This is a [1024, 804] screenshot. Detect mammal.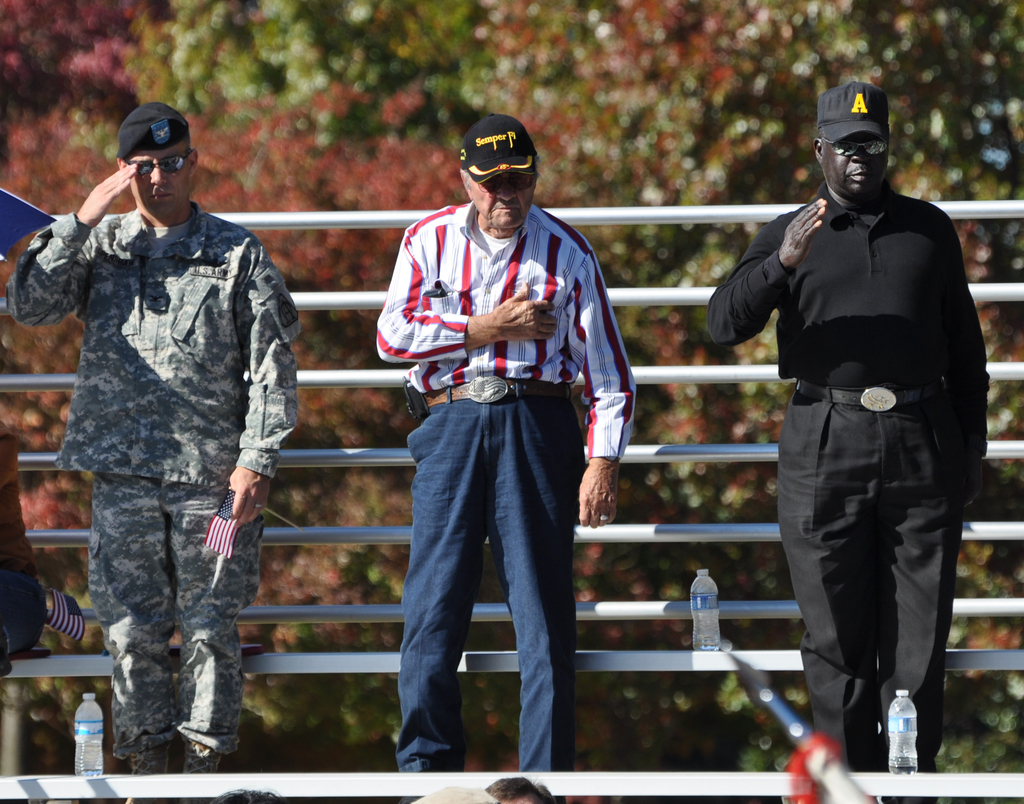
bbox(10, 97, 303, 770).
